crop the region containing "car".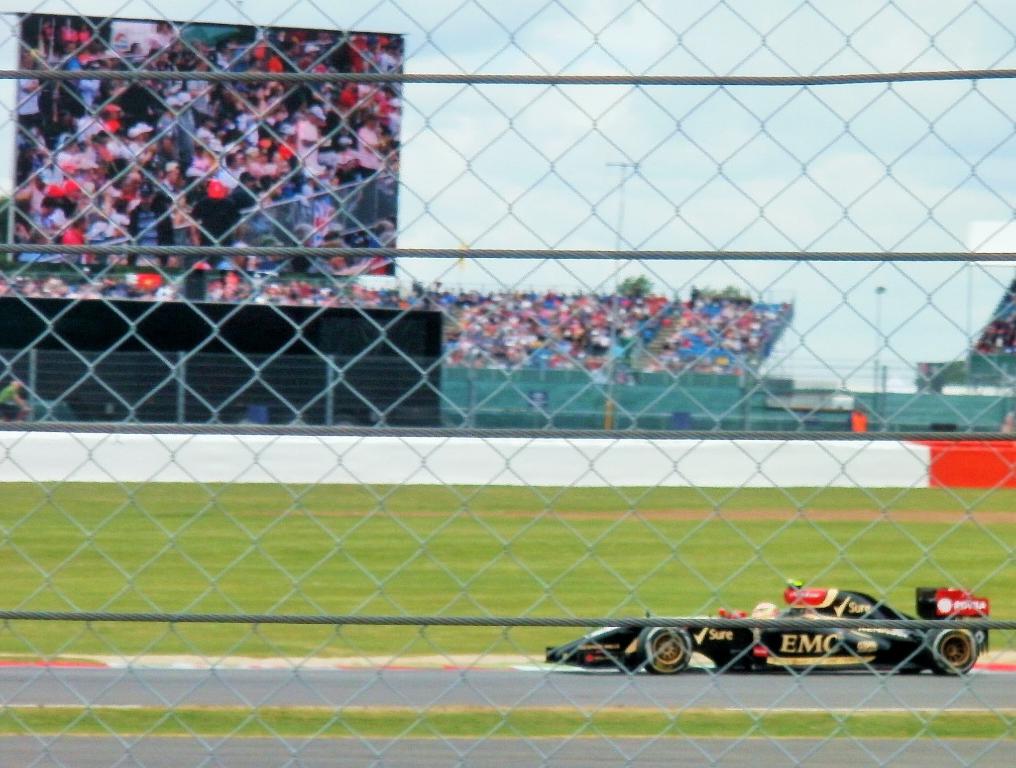
Crop region: (x1=537, y1=581, x2=1001, y2=666).
